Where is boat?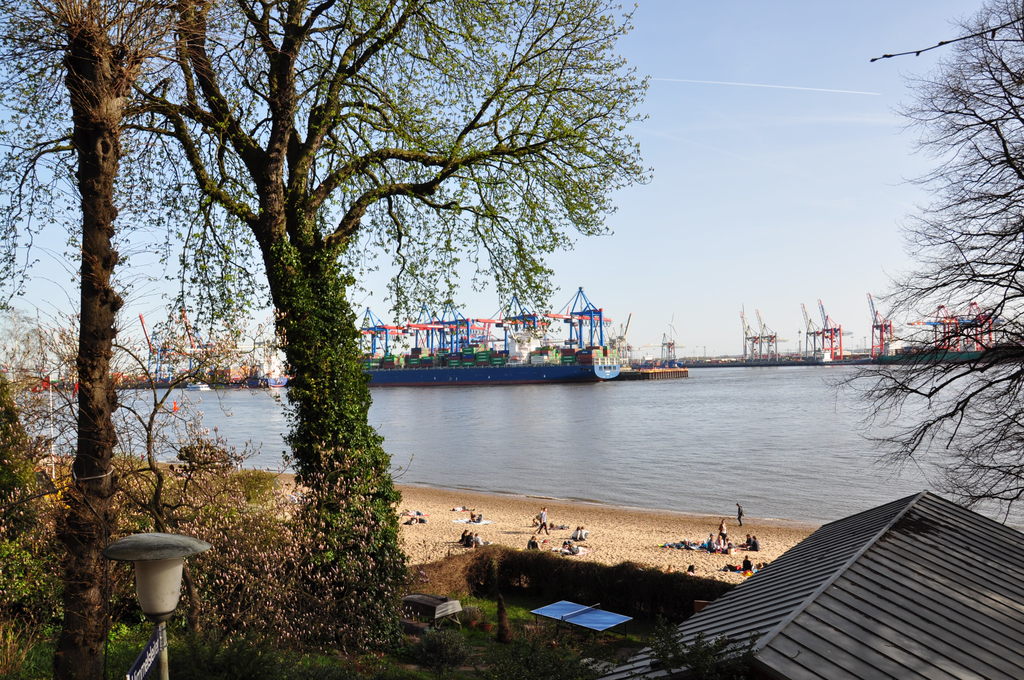
(left=202, top=327, right=251, bottom=387).
